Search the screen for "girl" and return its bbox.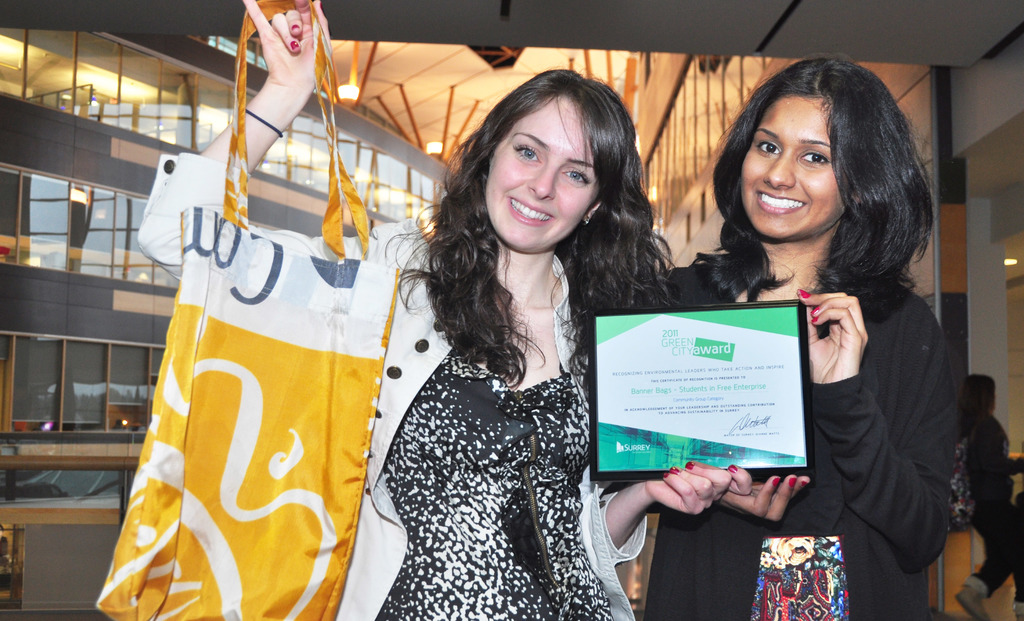
Found: x1=94, y1=1, x2=815, y2=620.
